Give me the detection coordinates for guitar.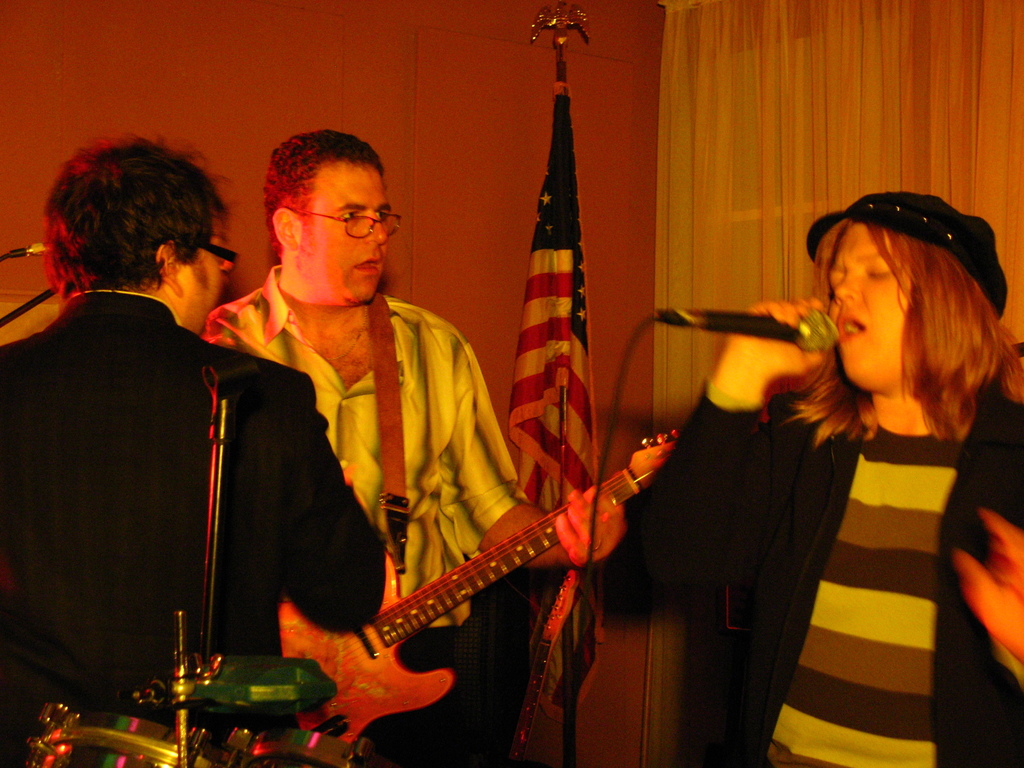
pyautogui.locateOnScreen(273, 426, 680, 749).
